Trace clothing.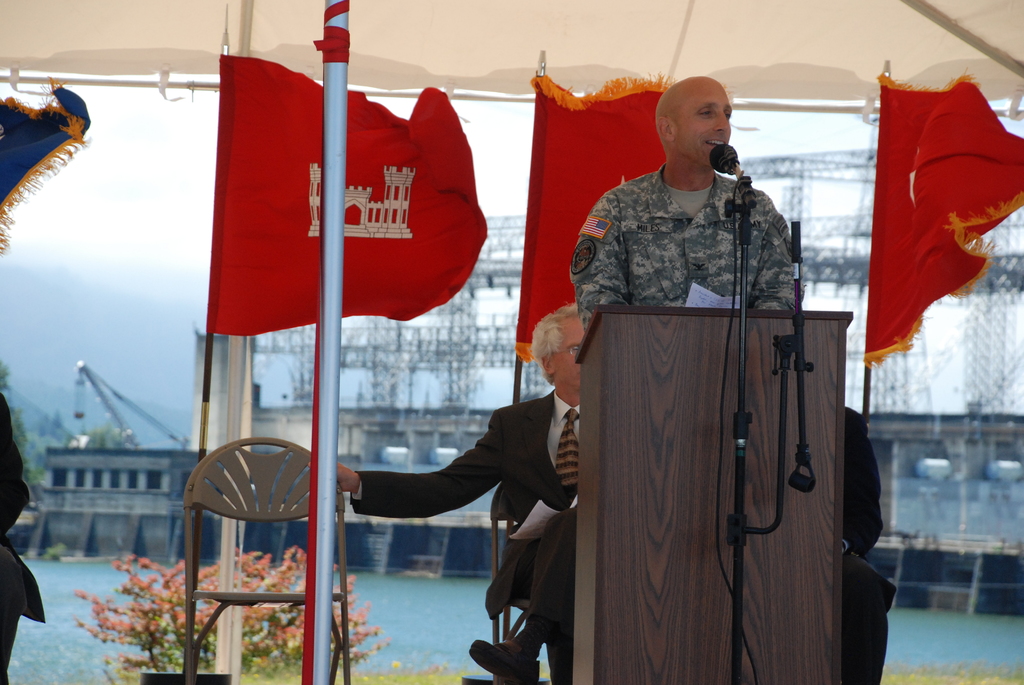
Traced to 361 400 588 684.
